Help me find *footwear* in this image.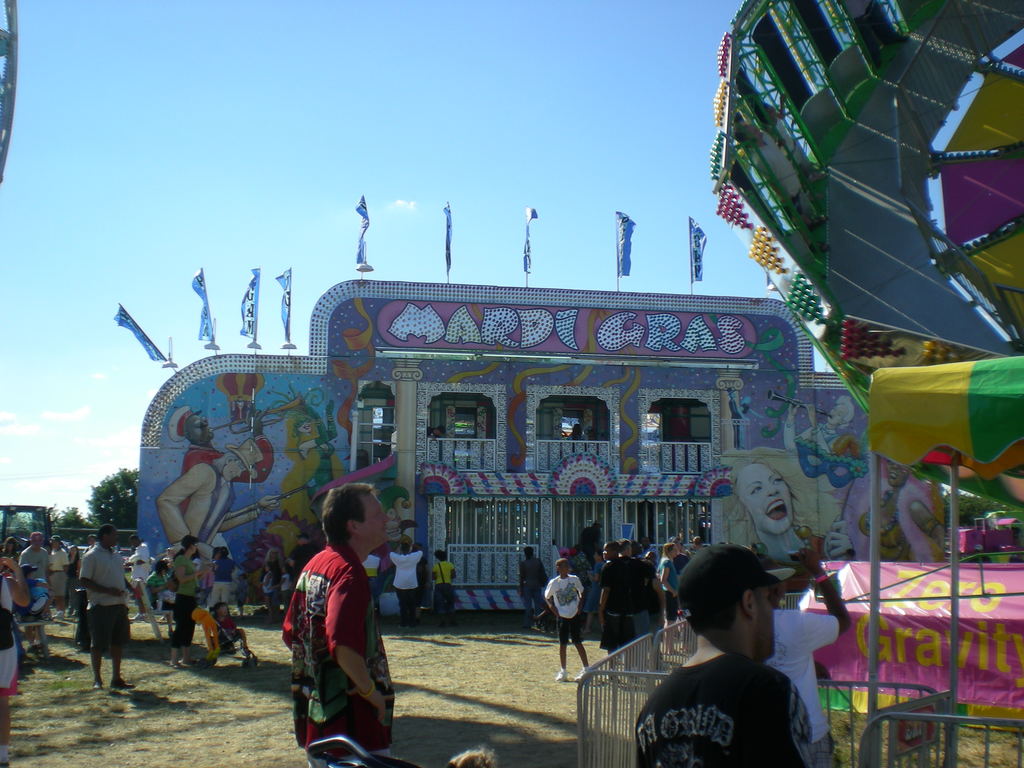
Found it: (93, 677, 104, 691).
